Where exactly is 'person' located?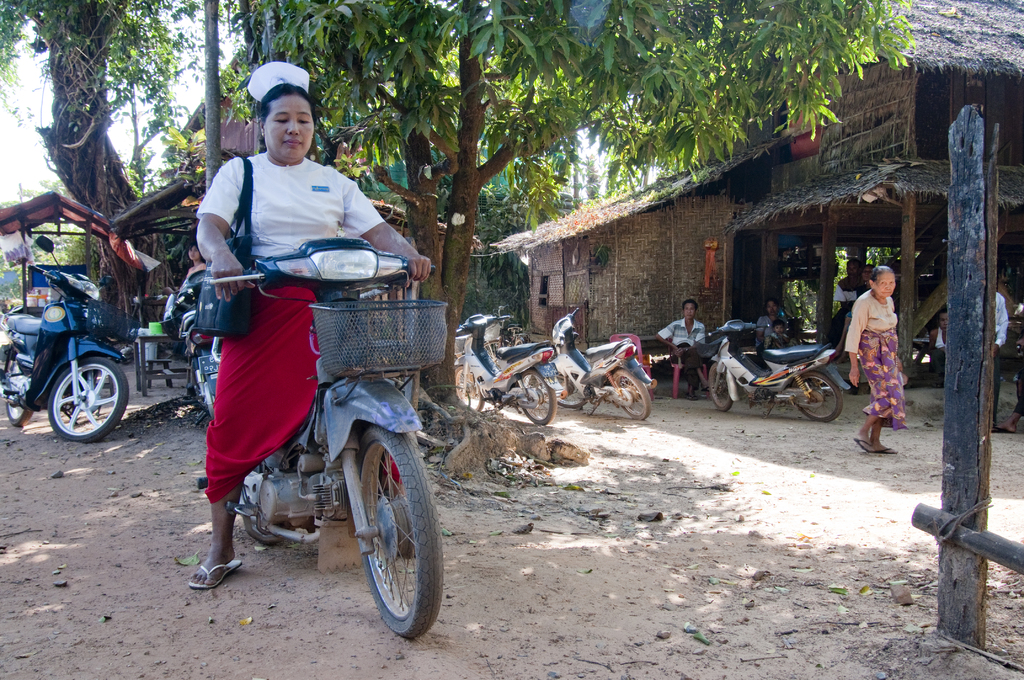
Its bounding box is region(992, 287, 1008, 432).
